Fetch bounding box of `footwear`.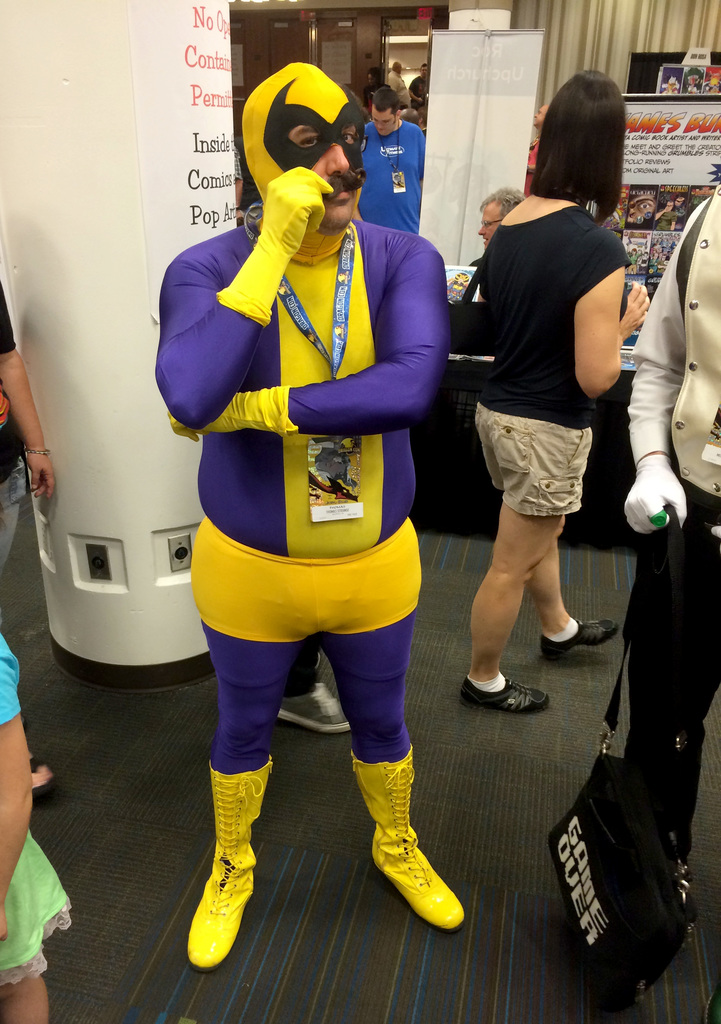
Bbox: (left=459, top=676, right=550, bottom=715).
